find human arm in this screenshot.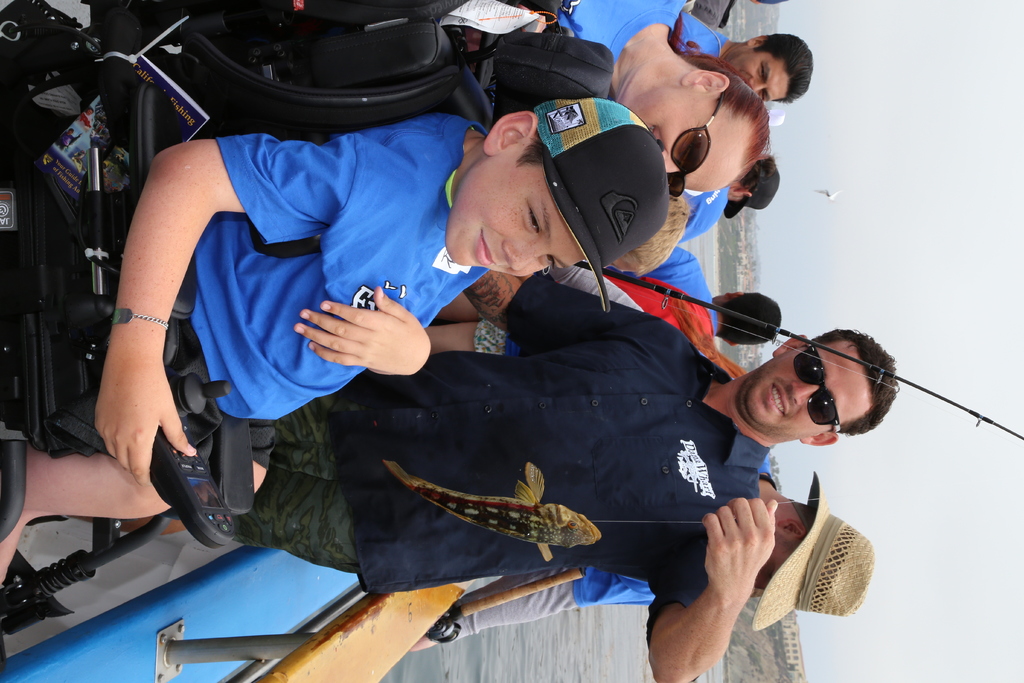
The bounding box for human arm is 458/276/650/345.
